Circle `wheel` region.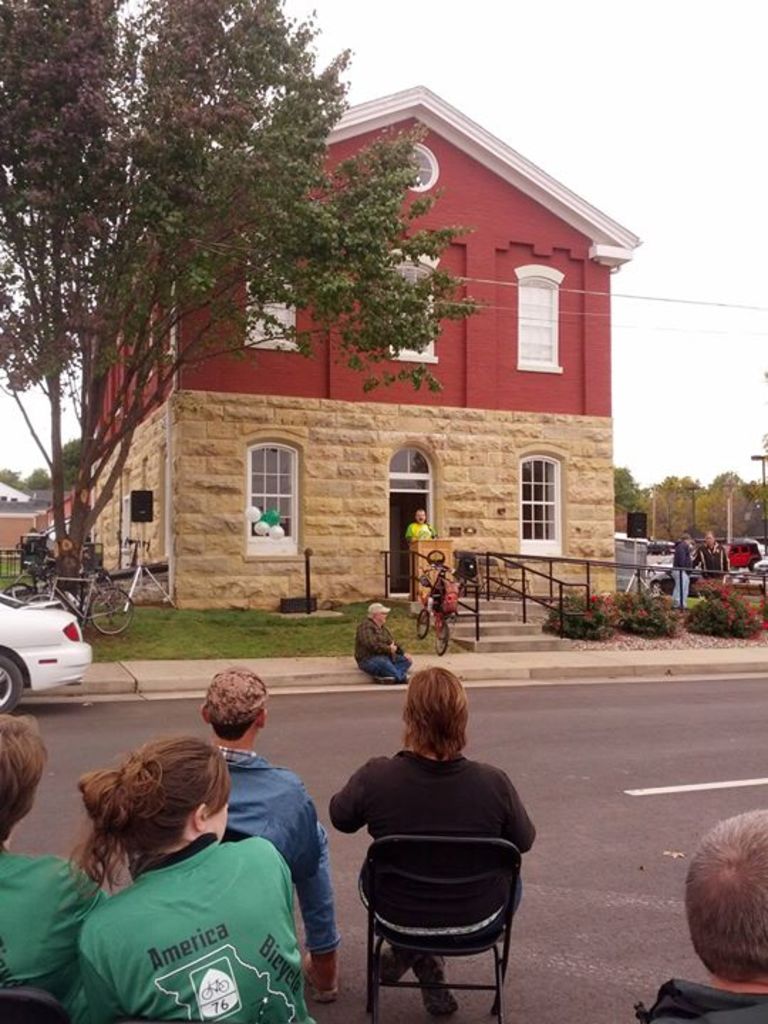
Region: bbox=[0, 649, 27, 720].
